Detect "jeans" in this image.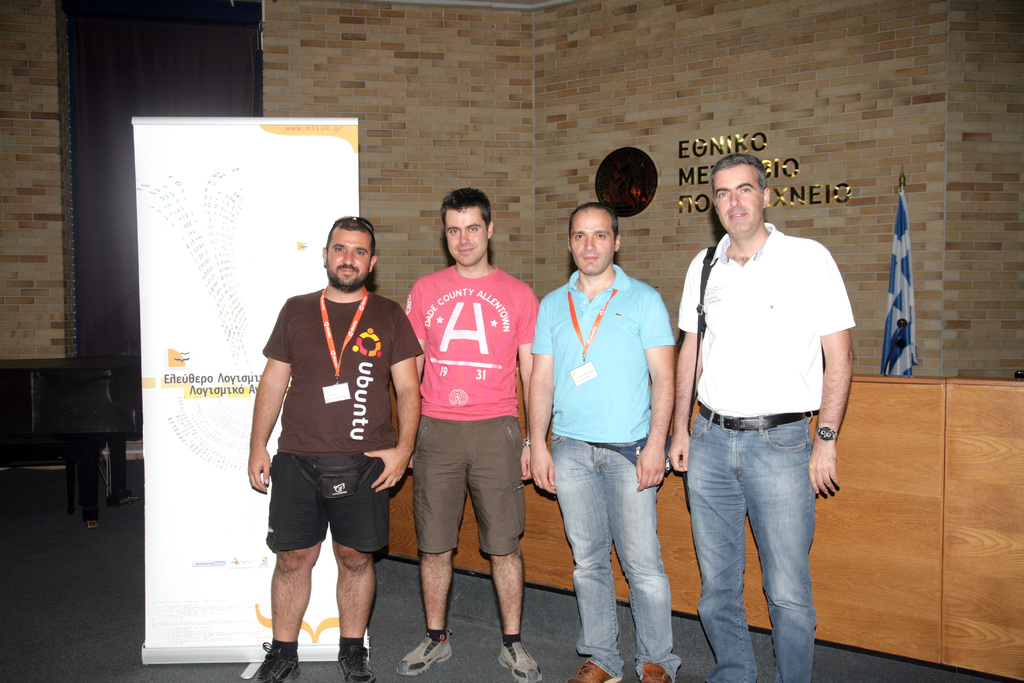
Detection: [left=548, top=440, right=683, bottom=680].
